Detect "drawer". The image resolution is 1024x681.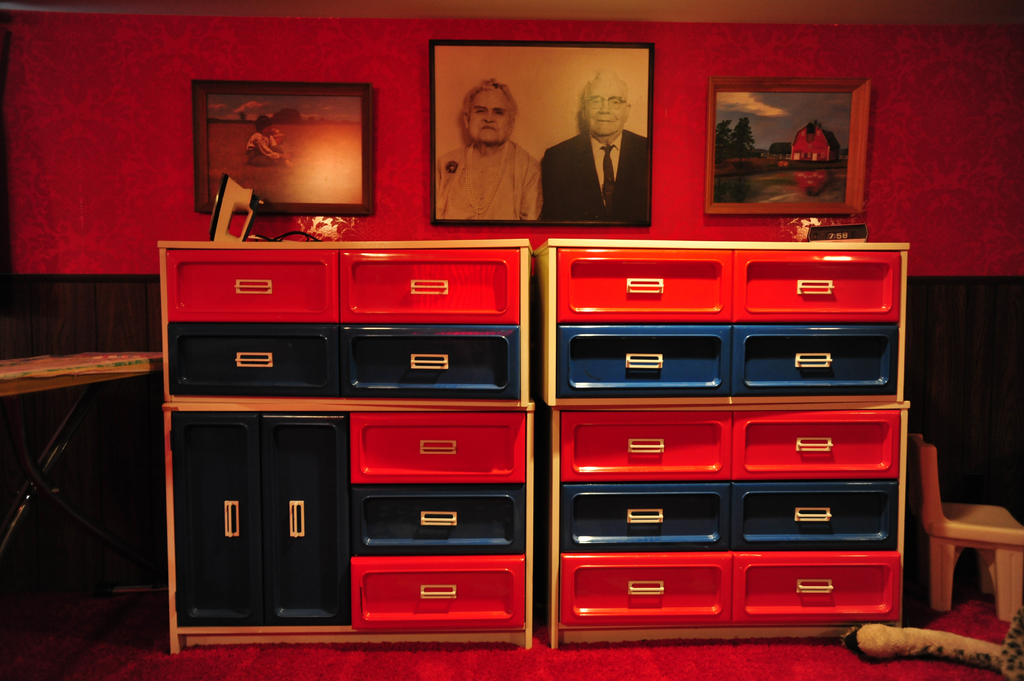
x1=346 y1=413 x2=522 y2=631.
